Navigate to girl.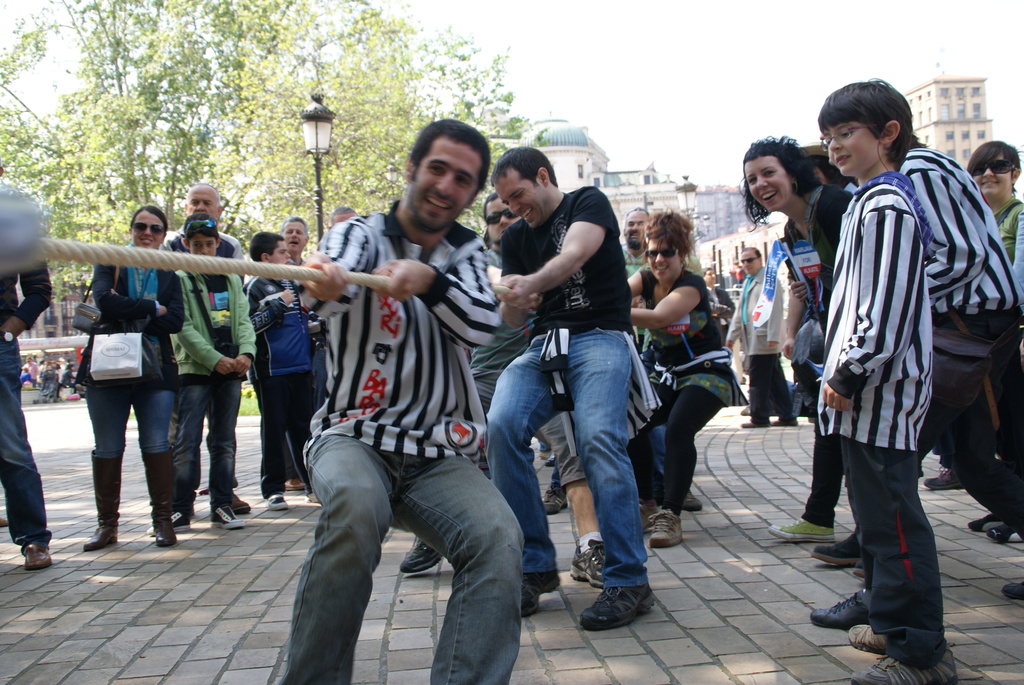
Navigation target: x1=635, y1=209, x2=731, y2=552.
